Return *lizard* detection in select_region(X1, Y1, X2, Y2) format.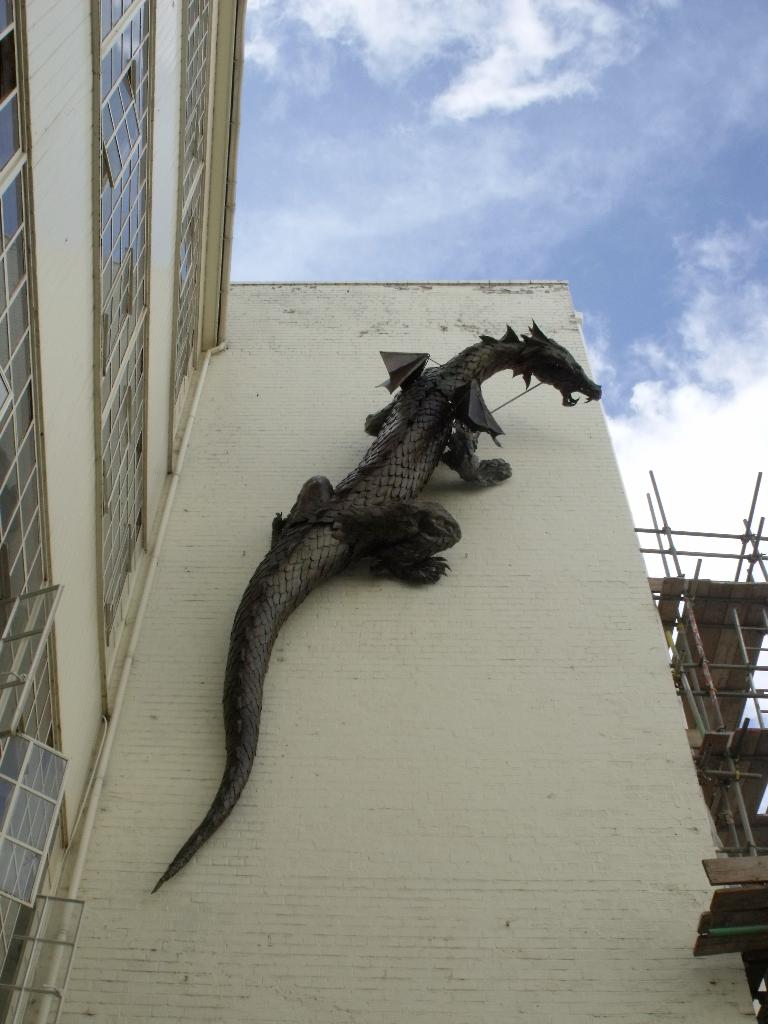
select_region(207, 291, 568, 816).
